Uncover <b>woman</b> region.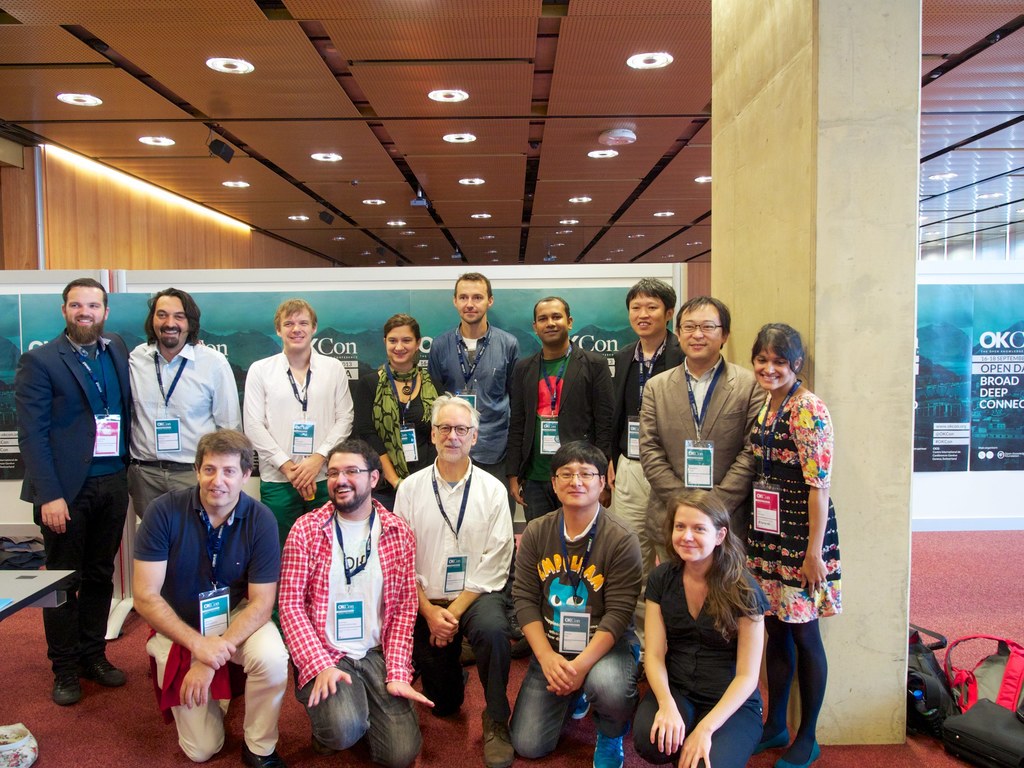
Uncovered: box=[351, 311, 439, 512].
